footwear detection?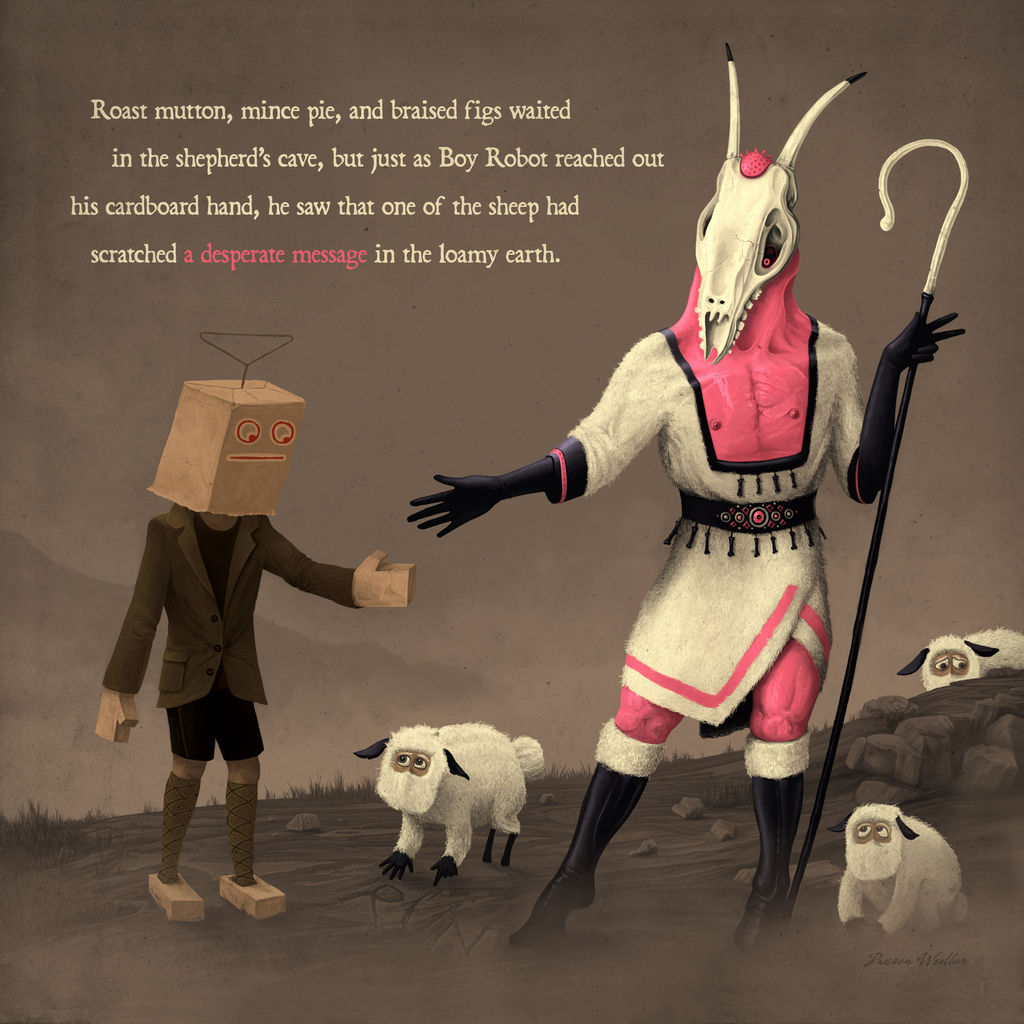
BBox(741, 770, 813, 956)
